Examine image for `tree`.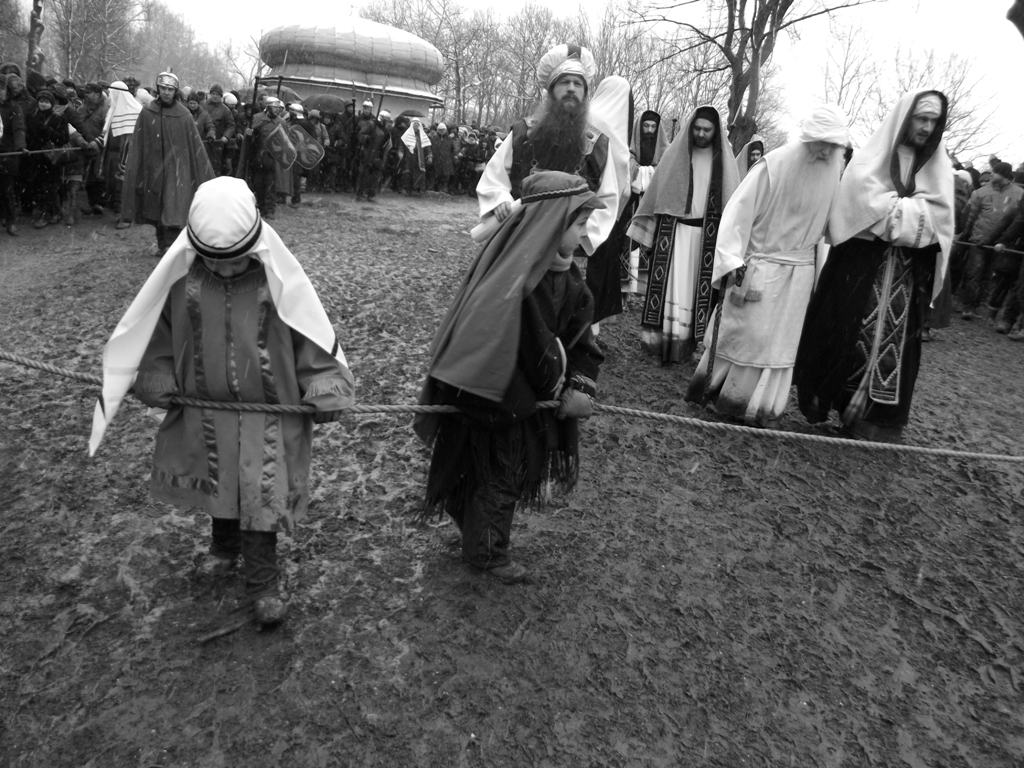
Examination result: <box>1004,0,1023,35</box>.
